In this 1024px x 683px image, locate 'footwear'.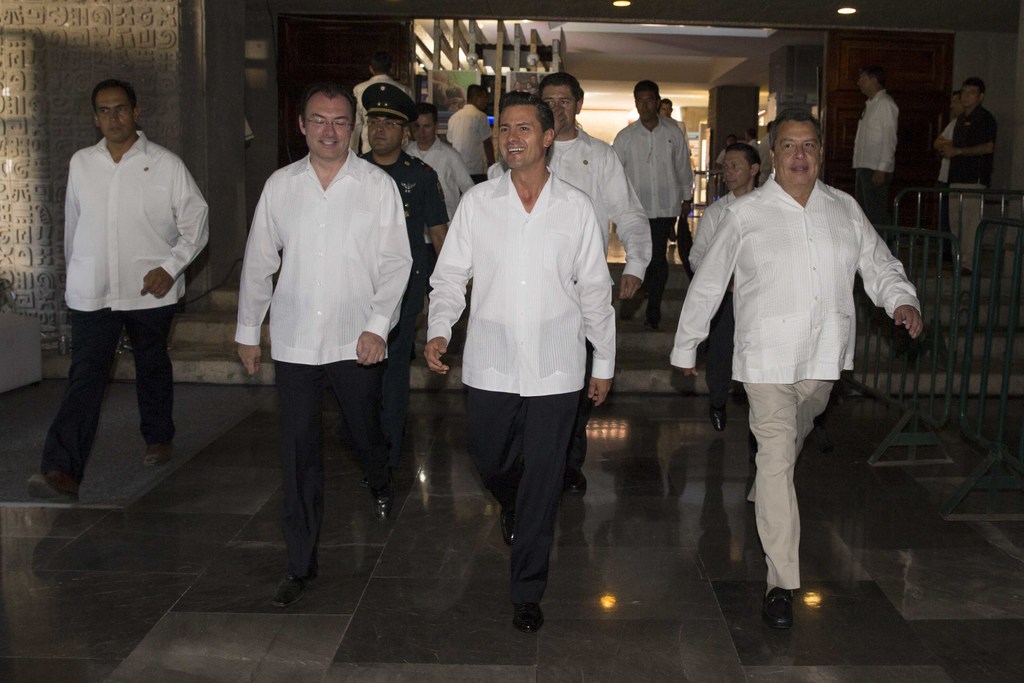
Bounding box: Rect(273, 561, 319, 608).
